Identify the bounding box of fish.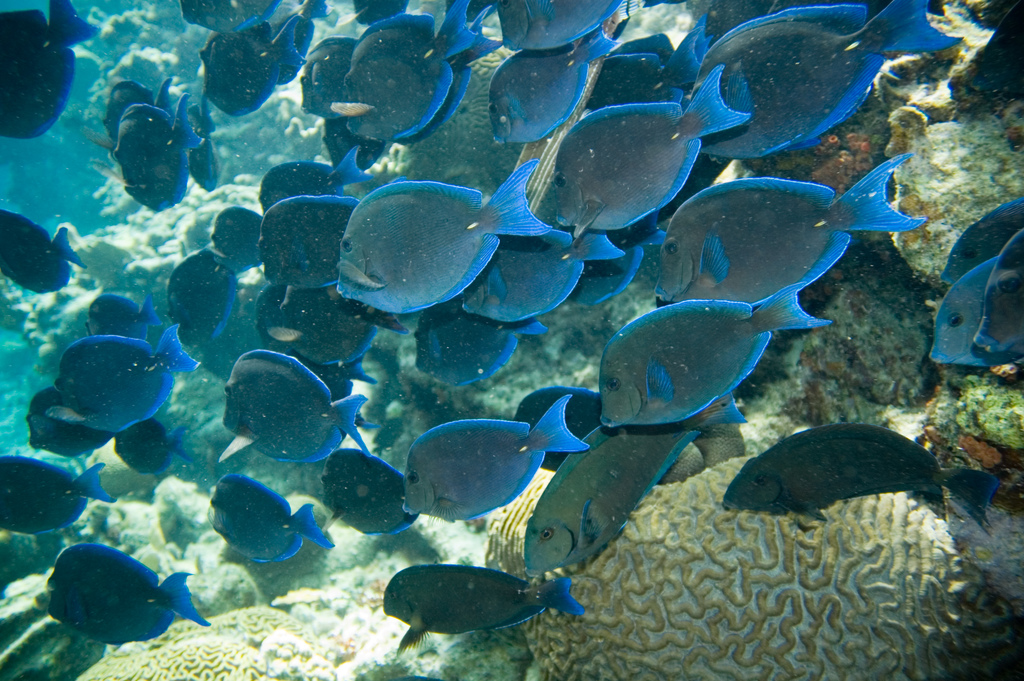
257:195:362:291.
